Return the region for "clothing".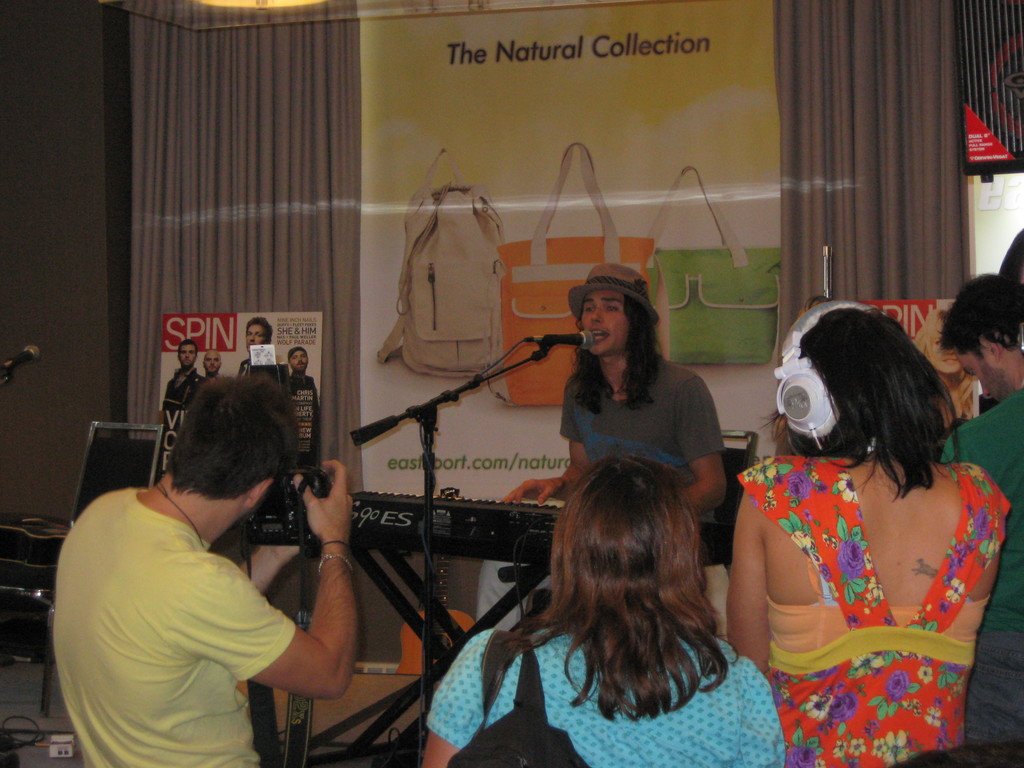
424 618 784 767.
